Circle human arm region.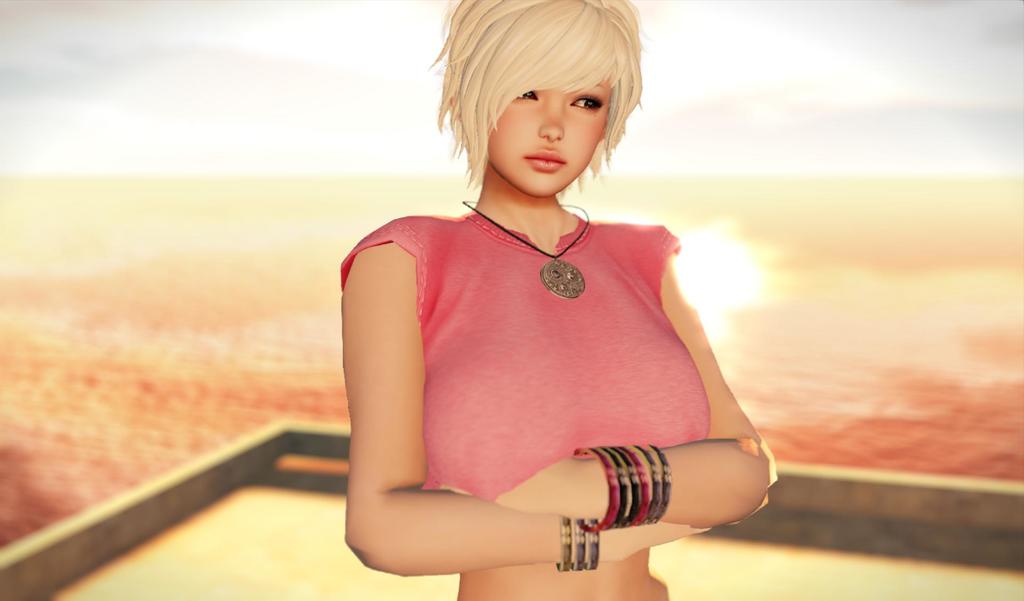
Region: {"left": 462, "top": 226, "right": 780, "bottom": 550}.
